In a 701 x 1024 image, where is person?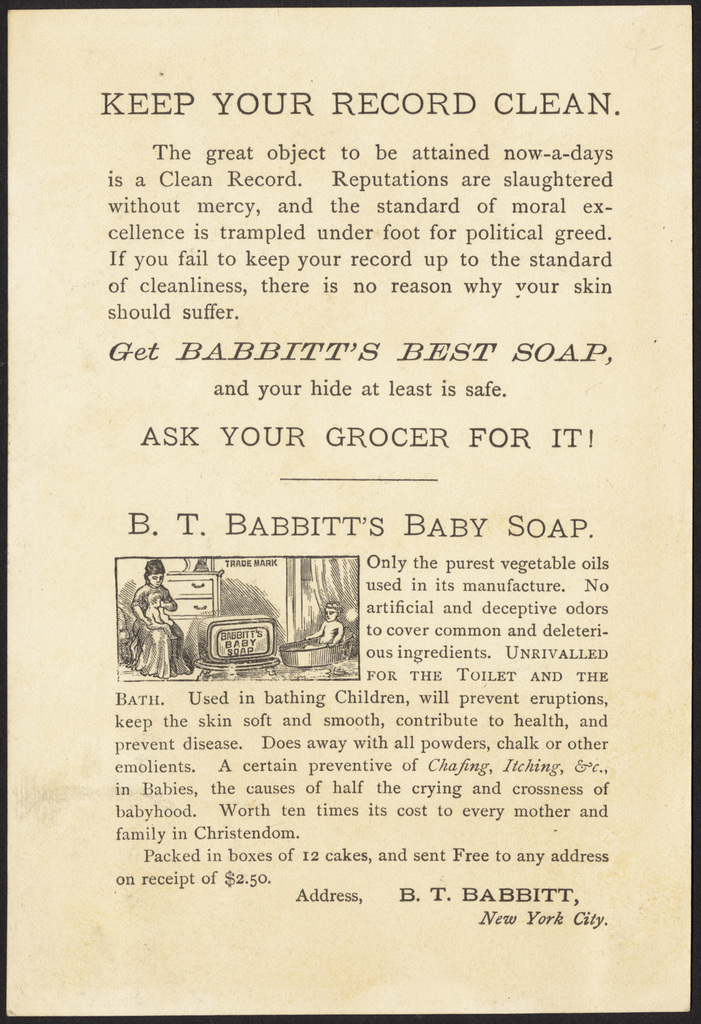
box(124, 560, 181, 676).
